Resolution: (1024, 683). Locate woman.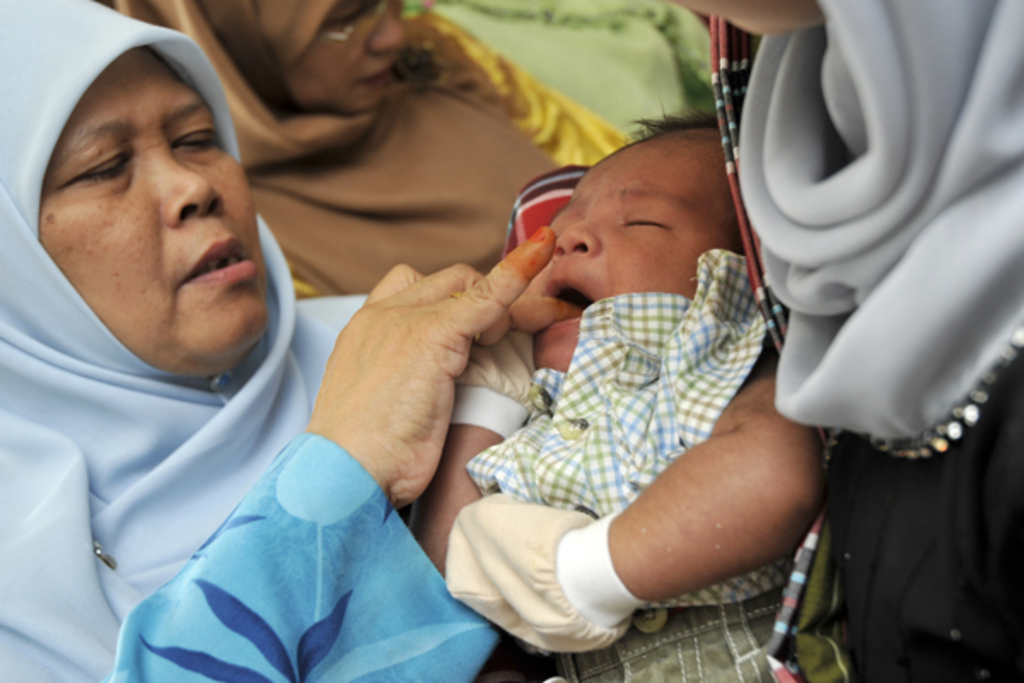
(left=116, top=0, right=650, bottom=290).
